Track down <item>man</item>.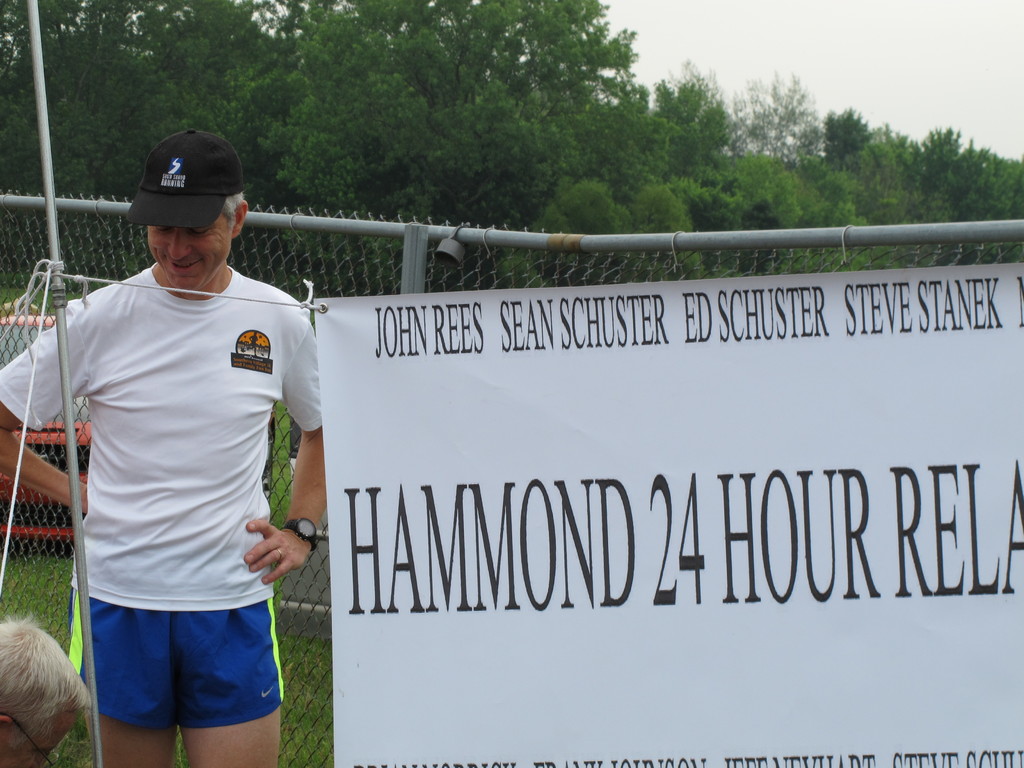
Tracked to (38, 90, 316, 767).
